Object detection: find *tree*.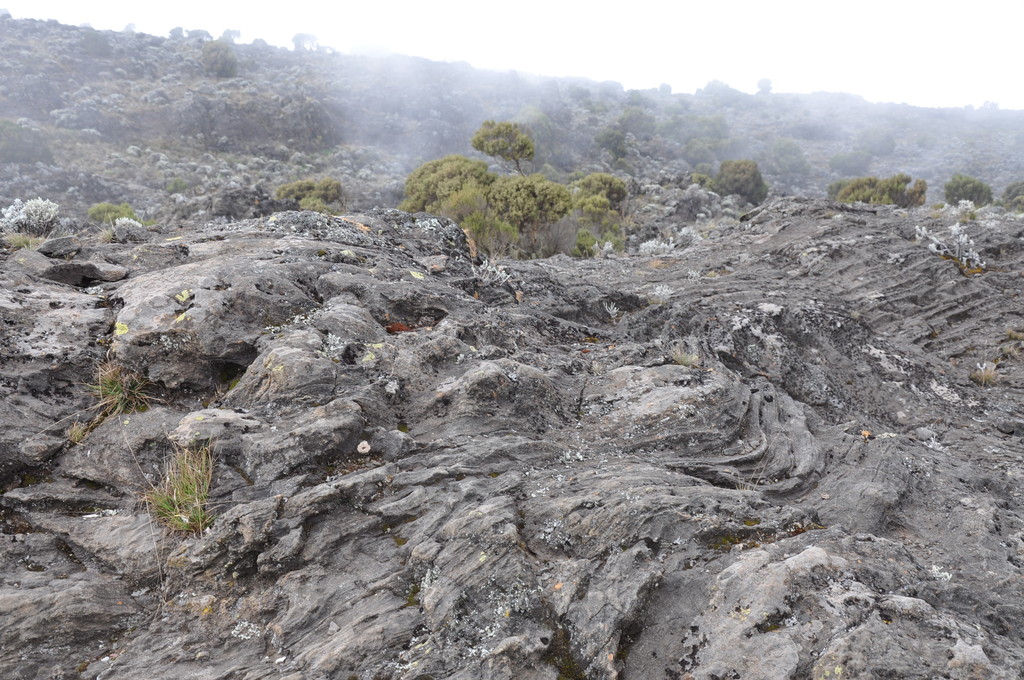
left=200, top=38, right=239, bottom=80.
